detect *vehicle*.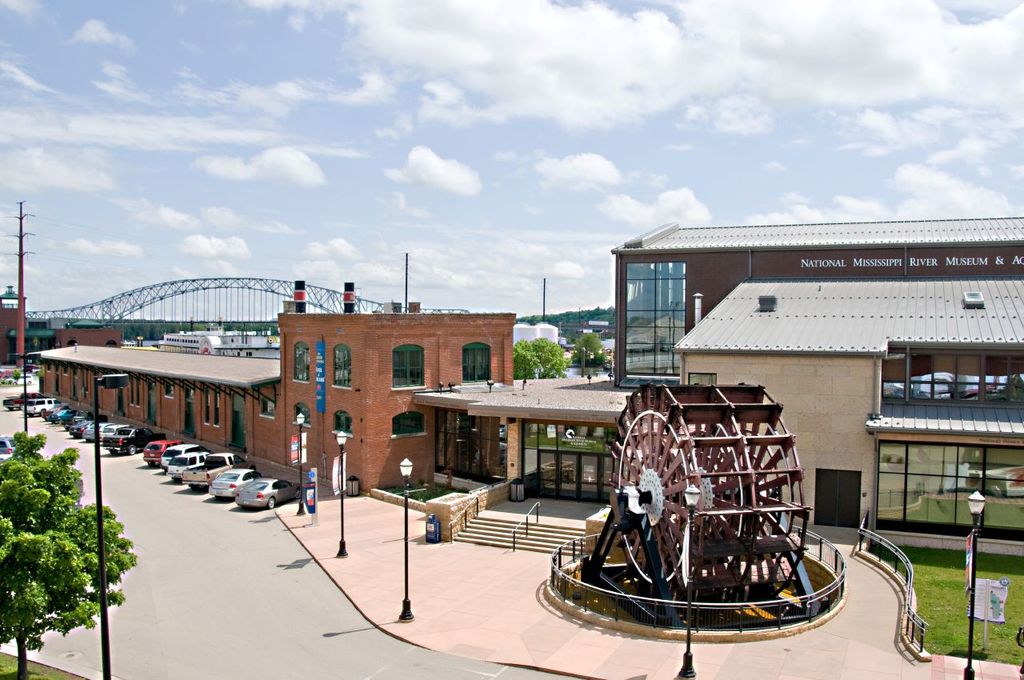
Detected at crop(47, 406, 82, 421).
